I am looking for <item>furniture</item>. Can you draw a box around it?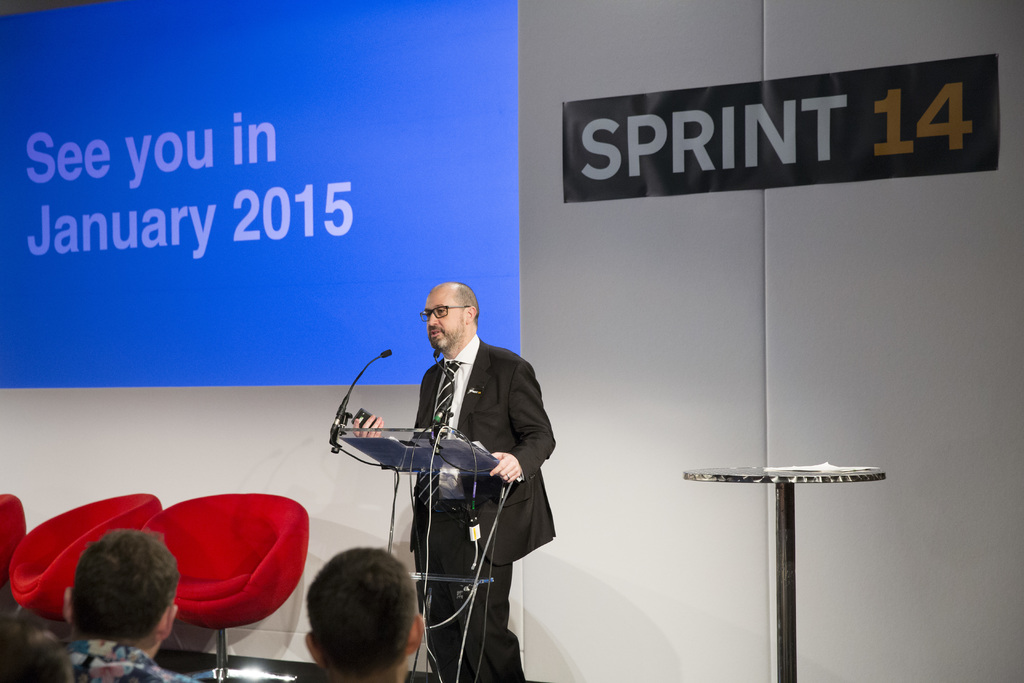
Sure, the bounding box is <region>334, 420, 524, 682</region>.
